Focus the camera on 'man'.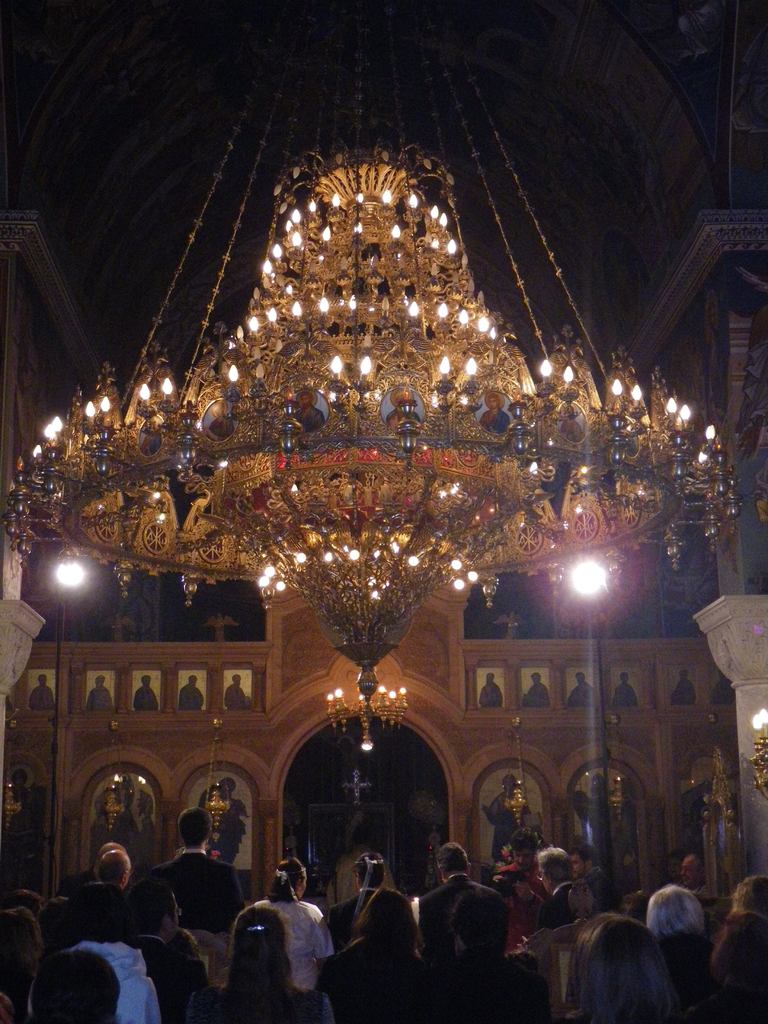
Focus region: bbox=(28, 945, 121, 1023).
